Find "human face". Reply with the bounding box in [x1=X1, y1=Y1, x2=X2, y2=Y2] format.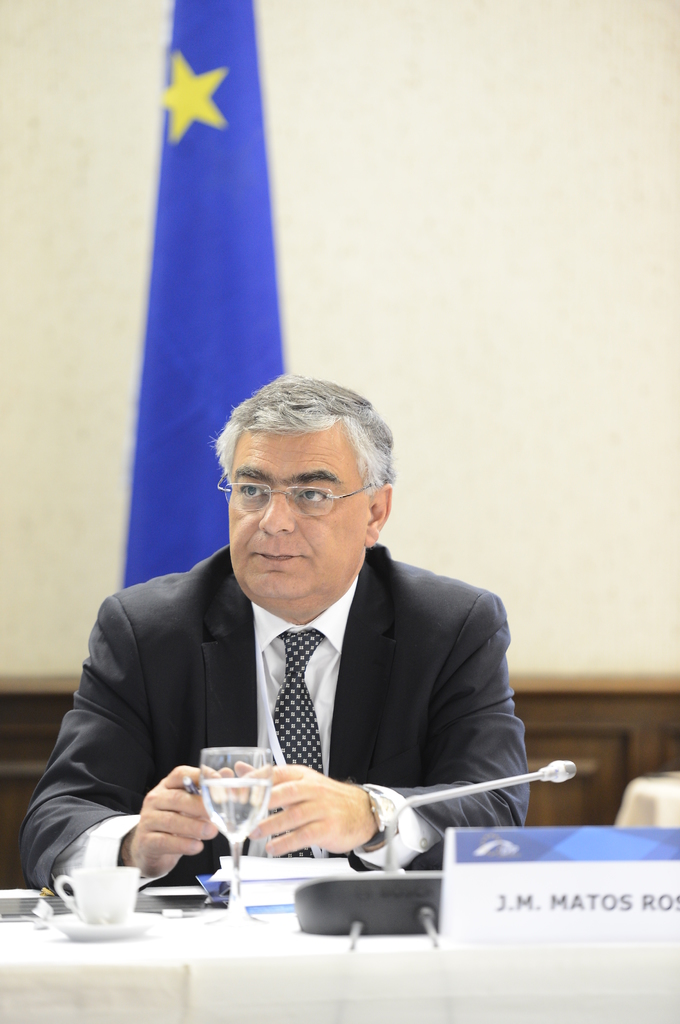
[x1=223, y1=419, x2=367, y2=608].
